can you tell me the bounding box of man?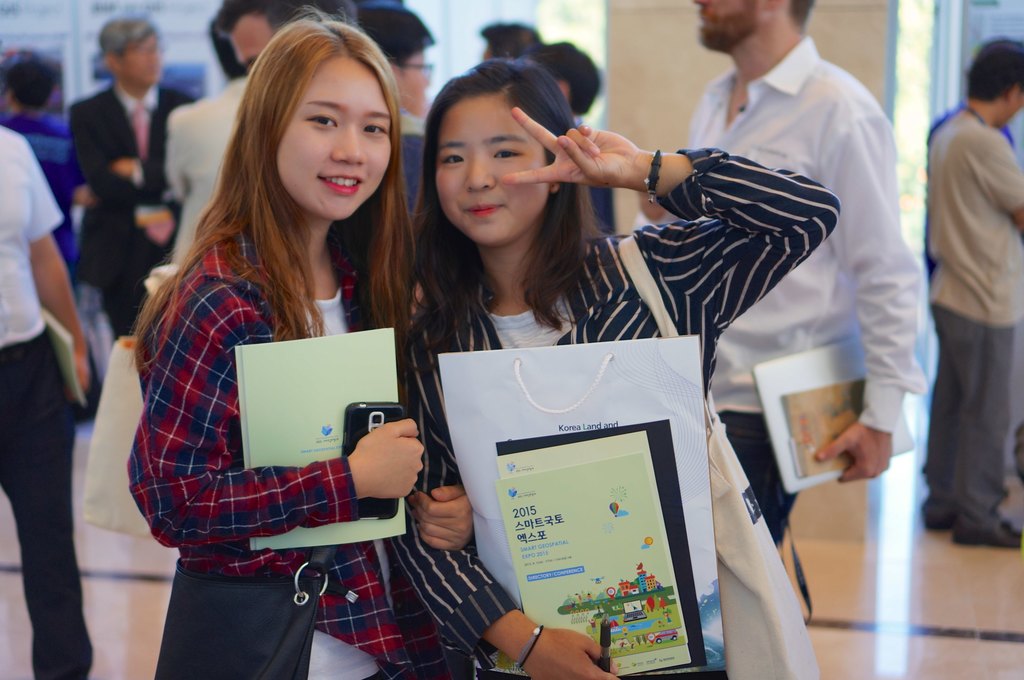
216 0 356 90.
